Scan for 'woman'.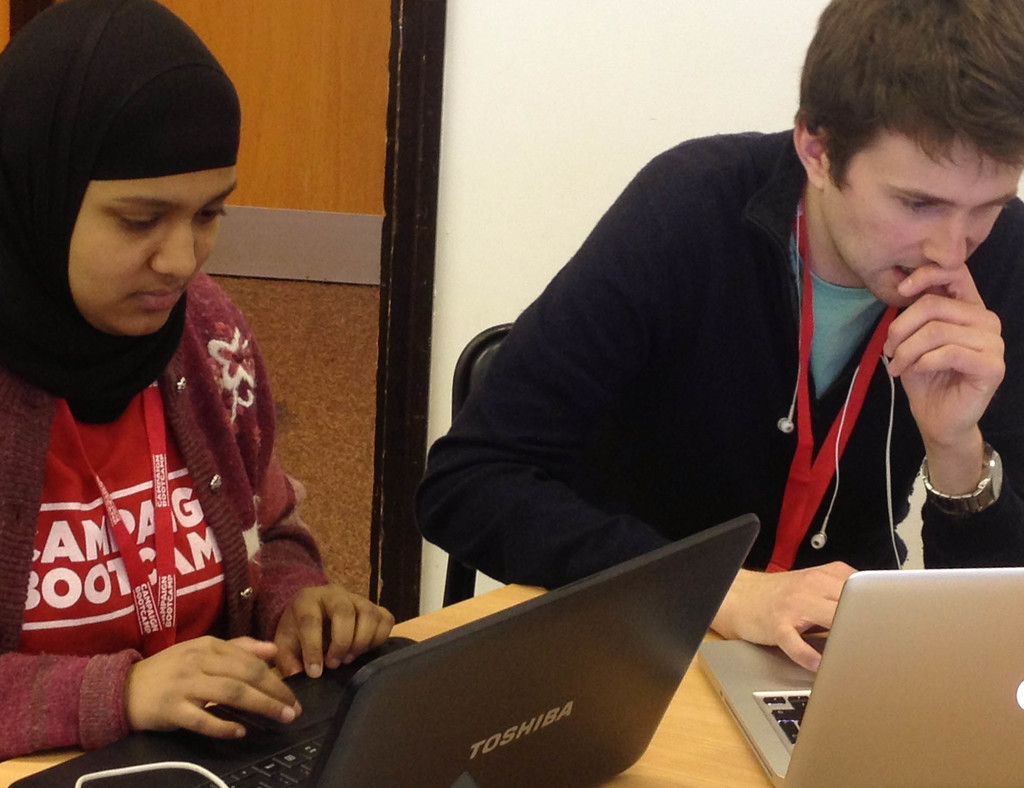
Scan result: 0,0,397,765.
